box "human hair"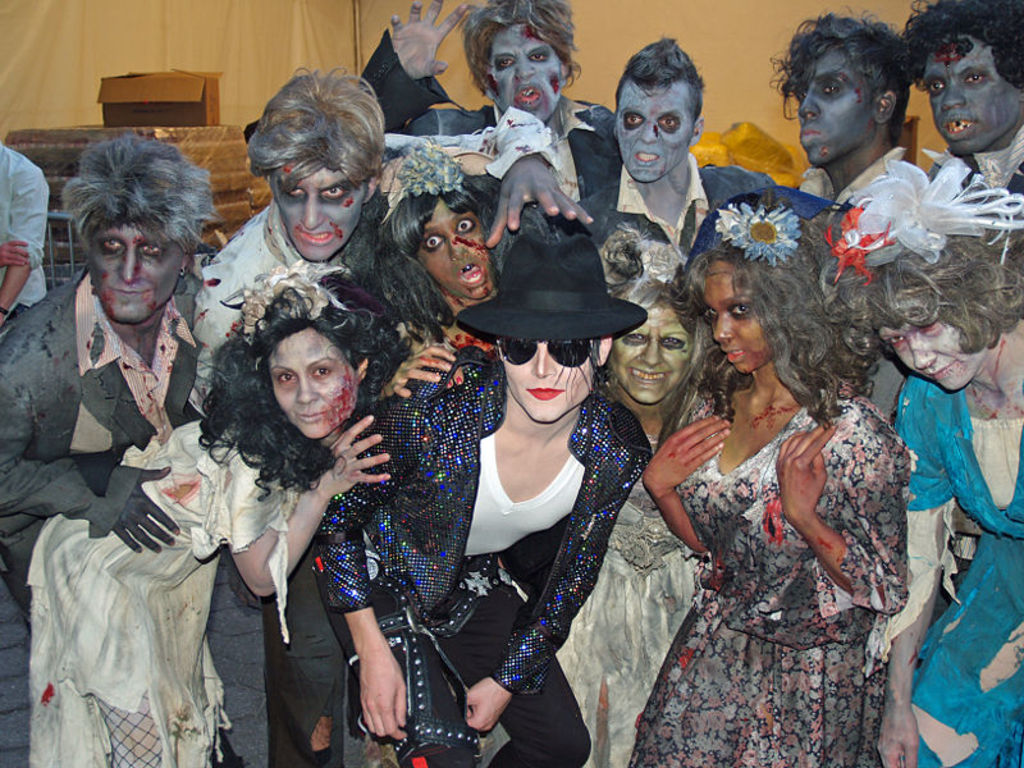
locate(694, 228, 865, 430)
